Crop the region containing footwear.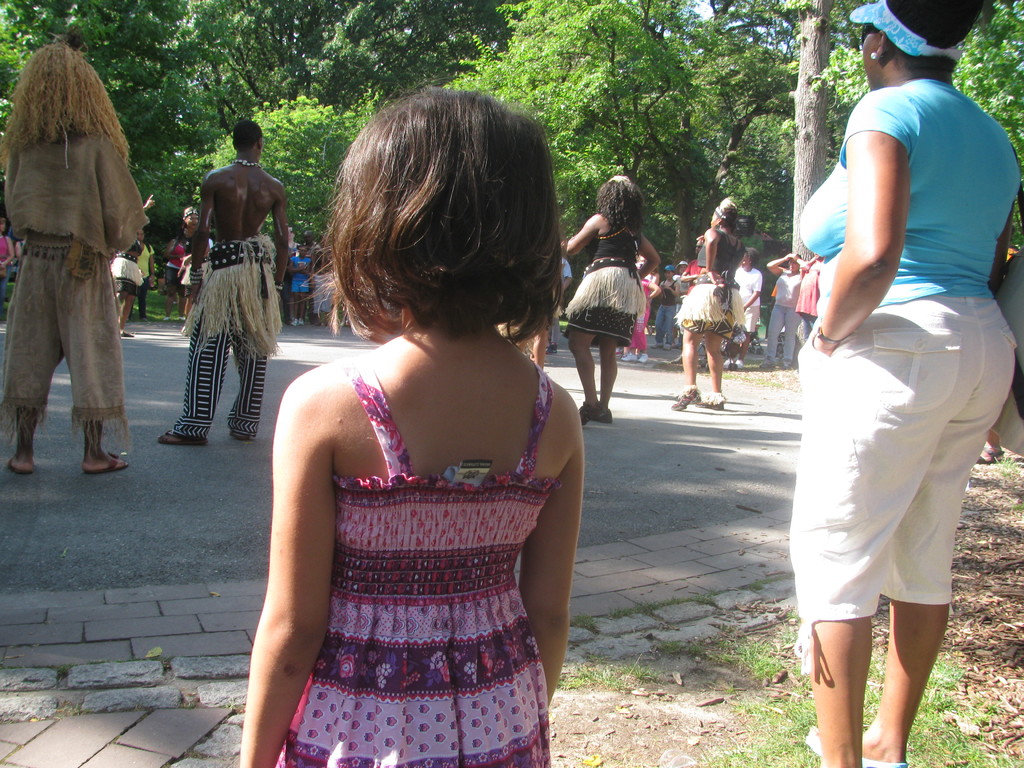
Crop region: BBox(584, 399, 605, 427).
